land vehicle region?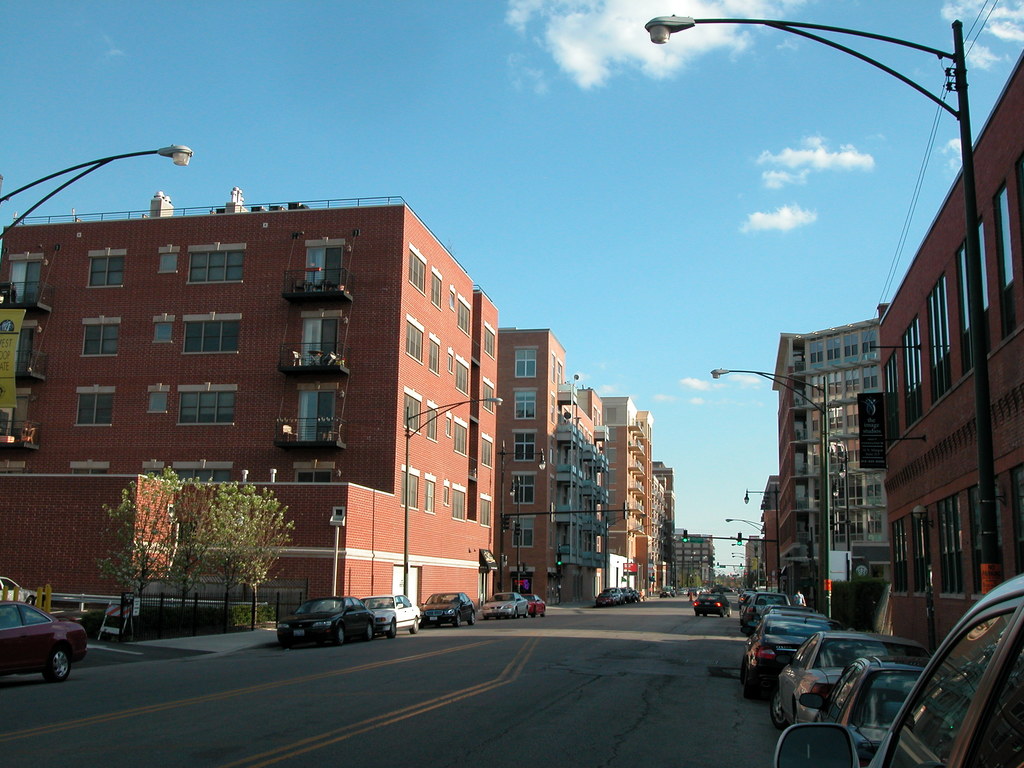
BBox(740, 611, 852, 701)
